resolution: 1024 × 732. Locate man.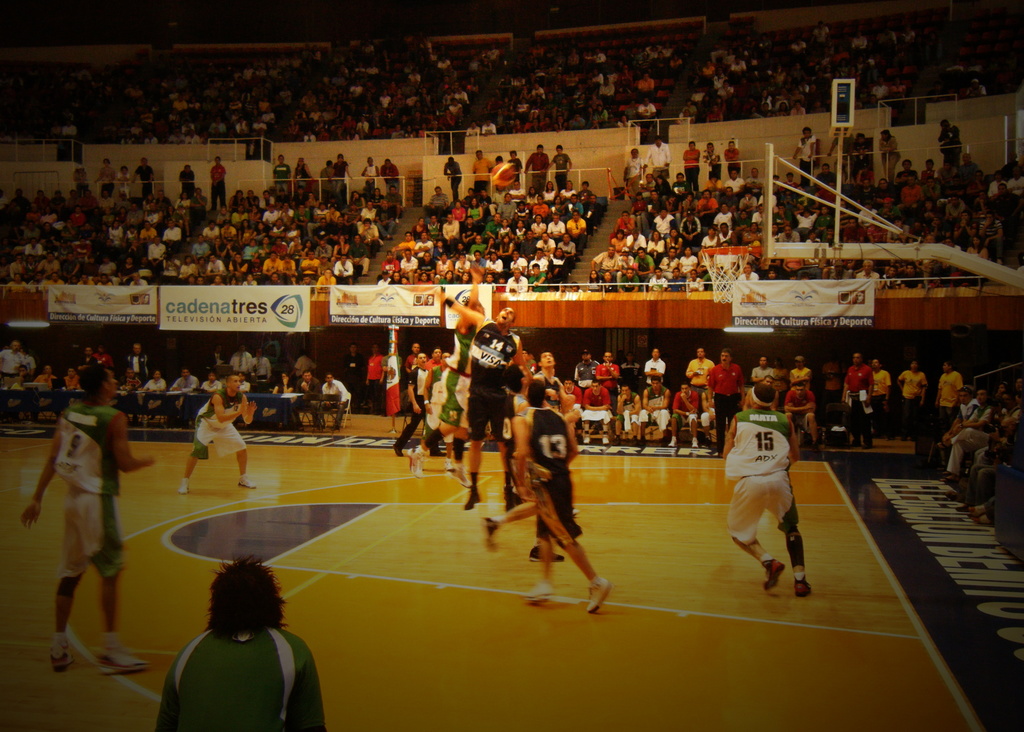
[x1=989, y1=174, x2=1007, y2=199].
